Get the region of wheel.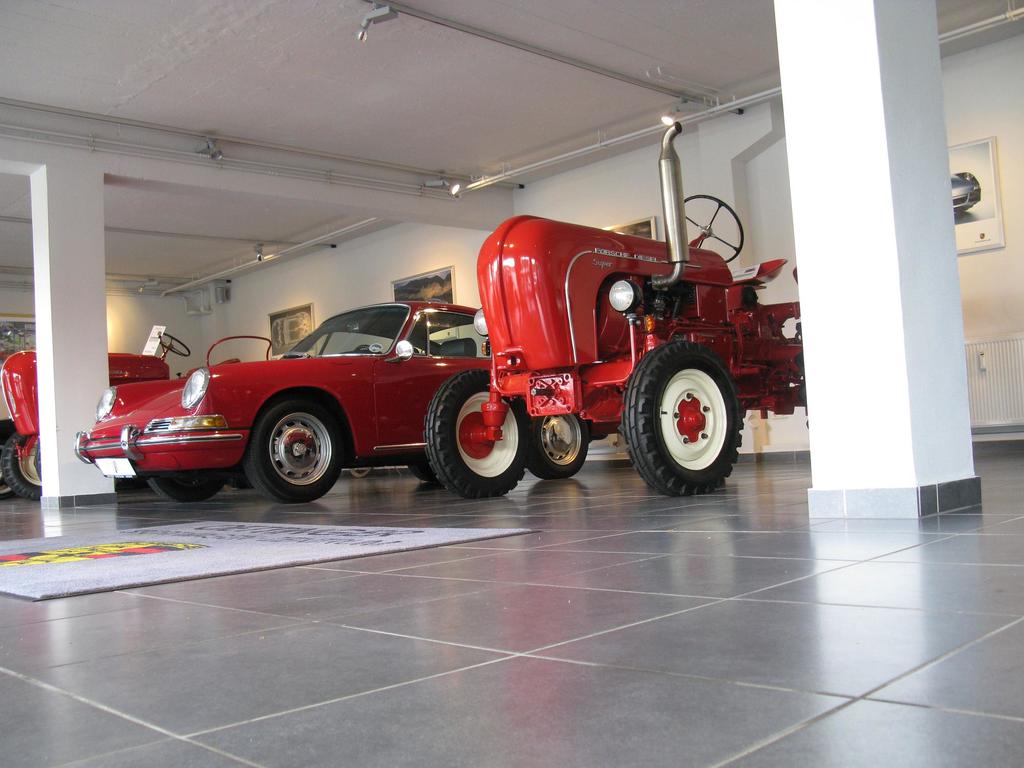
select_region(531, 412, 587, 484).
